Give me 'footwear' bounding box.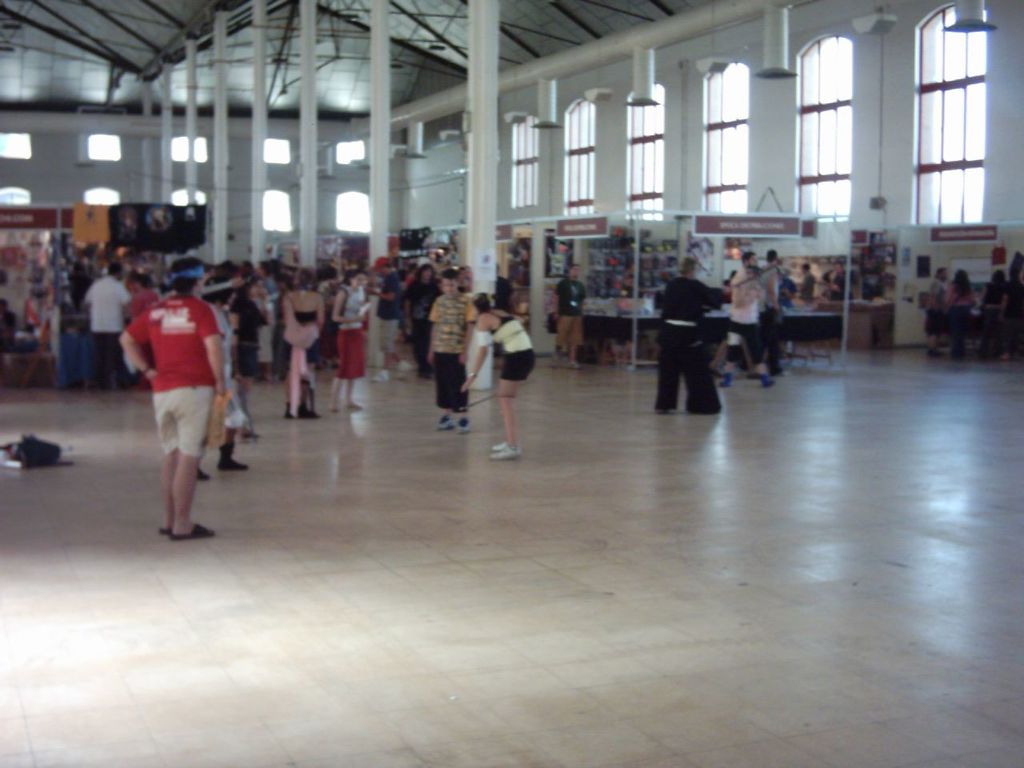
(170, 525, 214, 542).
